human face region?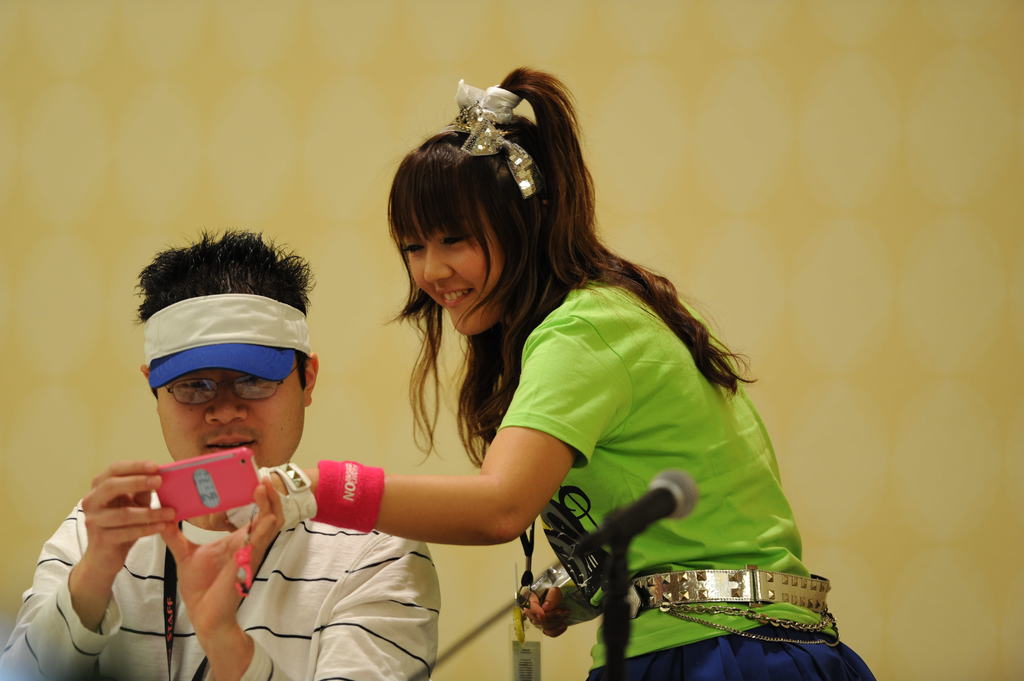
bbox(157, 364, 305, 465)
